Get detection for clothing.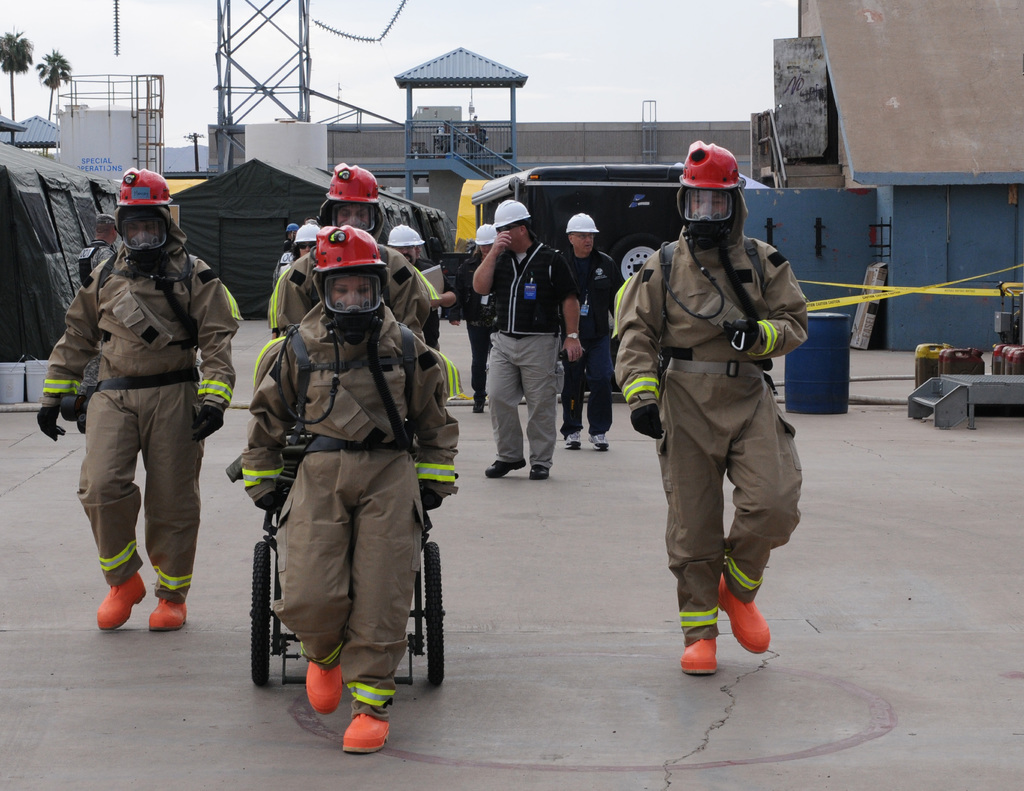
Detection: bbox=(82, 236, 118, 288).
